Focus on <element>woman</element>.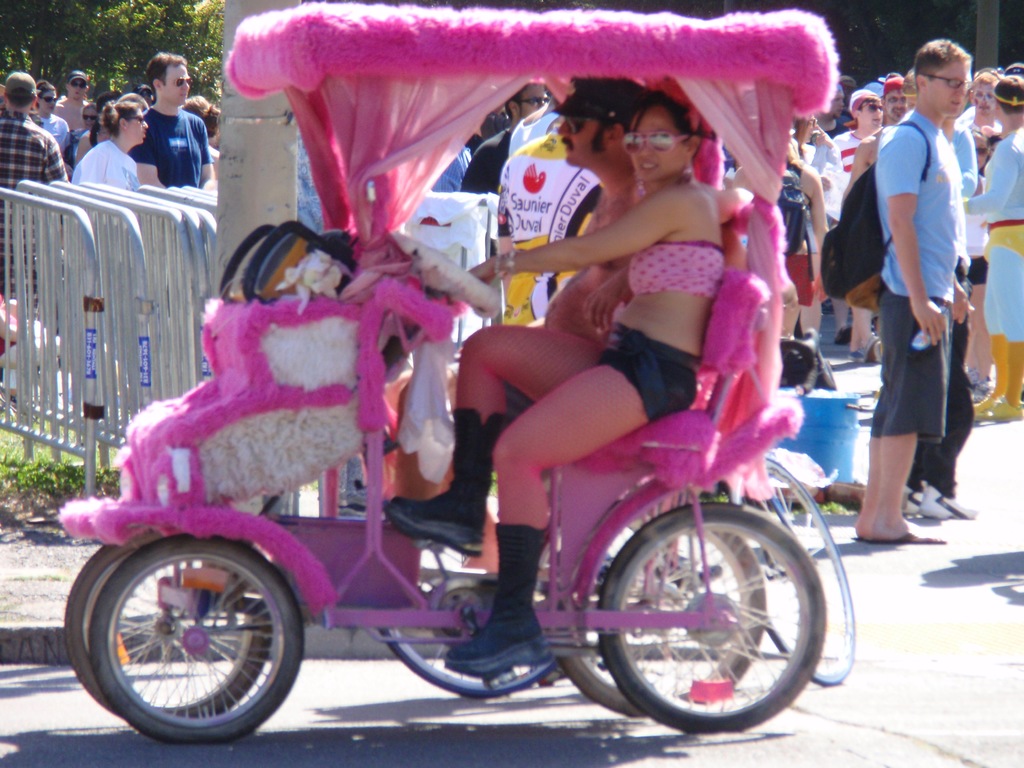
Focused at left=72, top=94, right=141, bottom=191.
